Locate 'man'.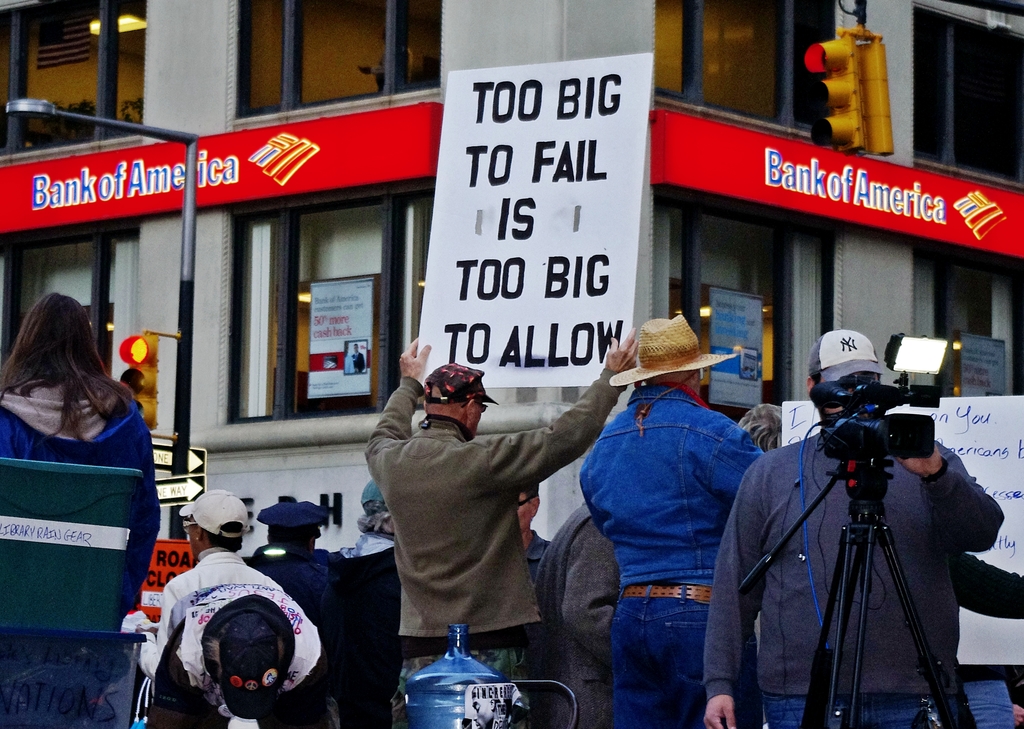
Bounding box: 241 498 336 728.
